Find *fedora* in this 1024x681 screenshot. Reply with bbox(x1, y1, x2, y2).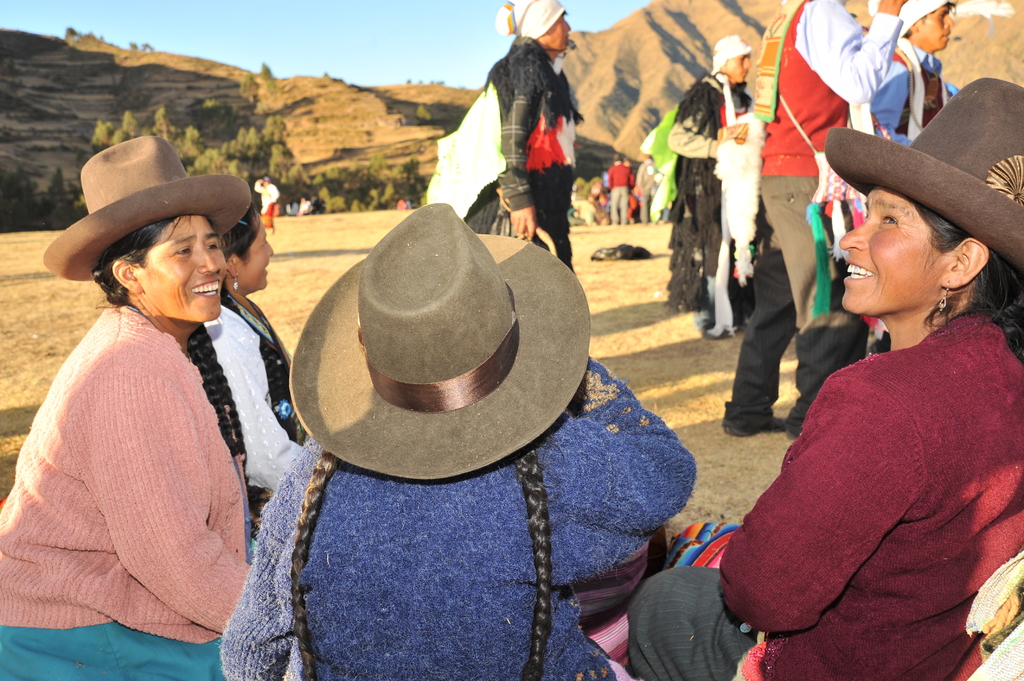
bbox(36, 132, 255, 280).
